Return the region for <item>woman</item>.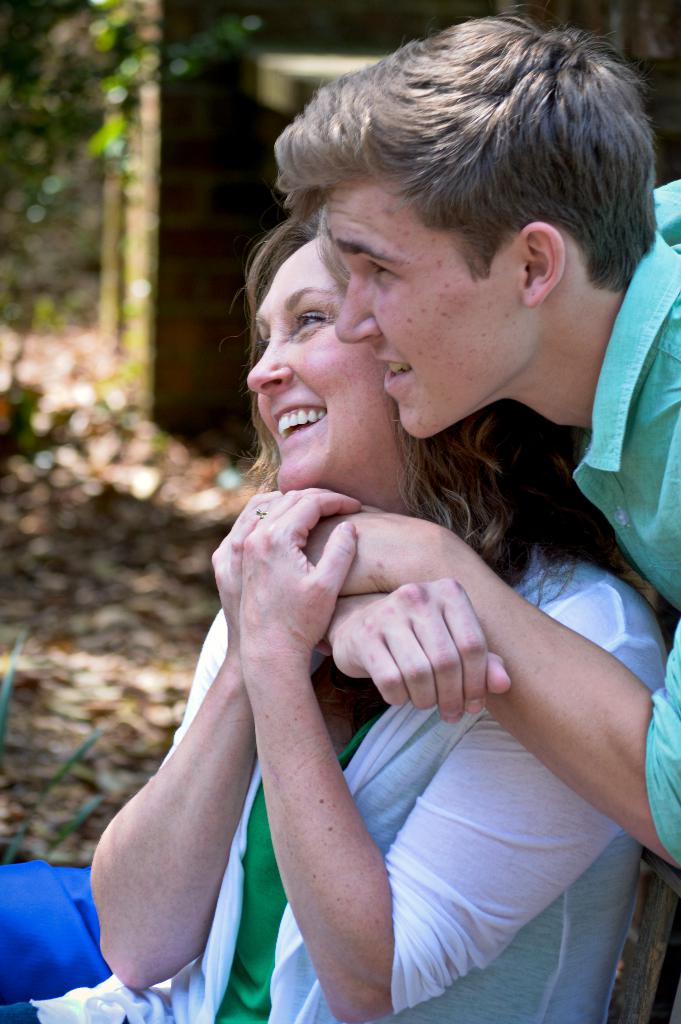
crop(0, 218, 670, 1023).
